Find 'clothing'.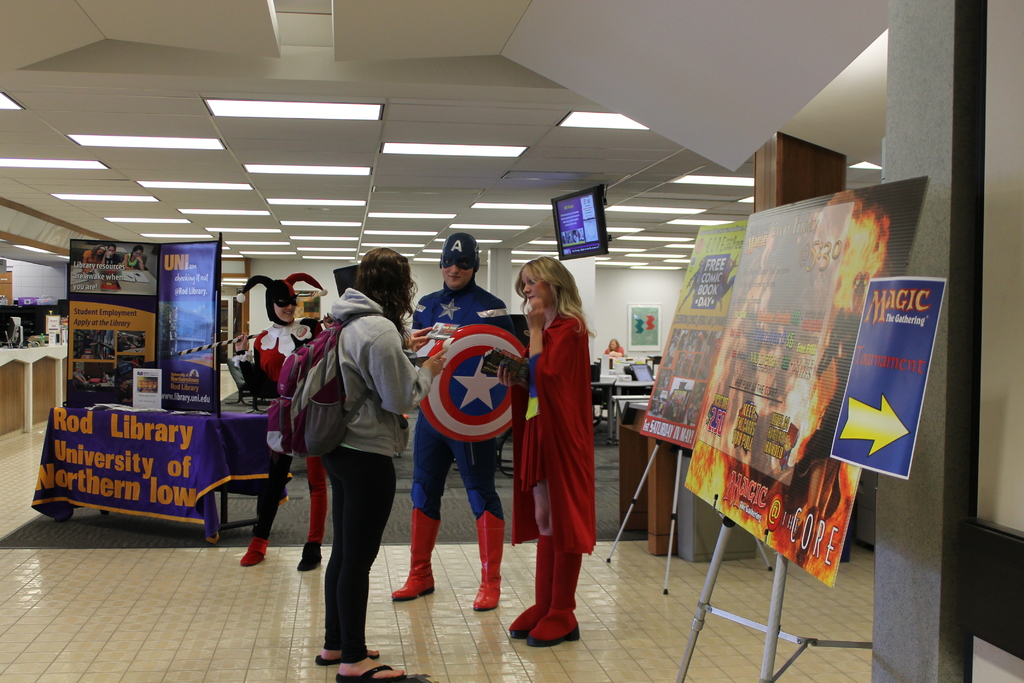
box=[511, 317, 602, 607].
